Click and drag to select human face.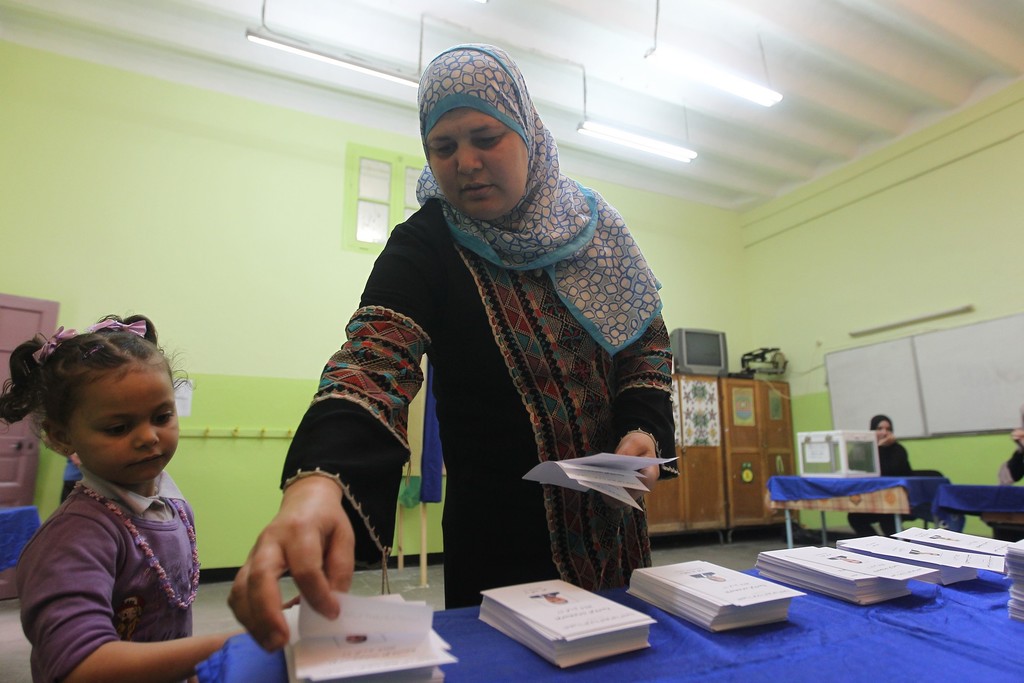
Selection: x1=423, y1=114, x2=527, y2=222.
